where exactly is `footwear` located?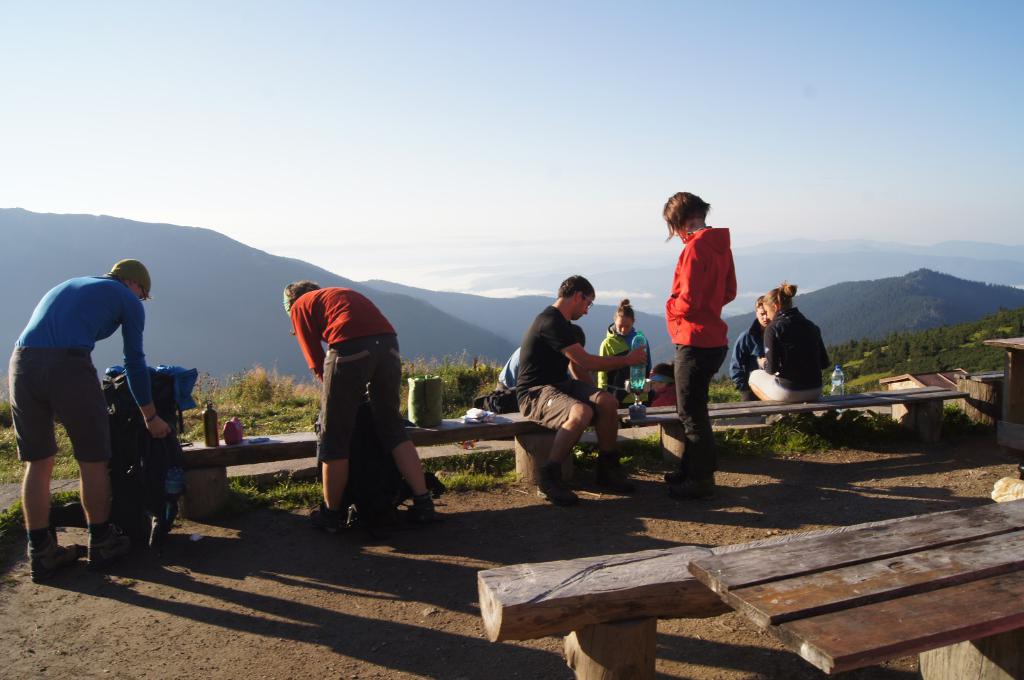
Its bounding box is box(596, 459, 636, 489).
